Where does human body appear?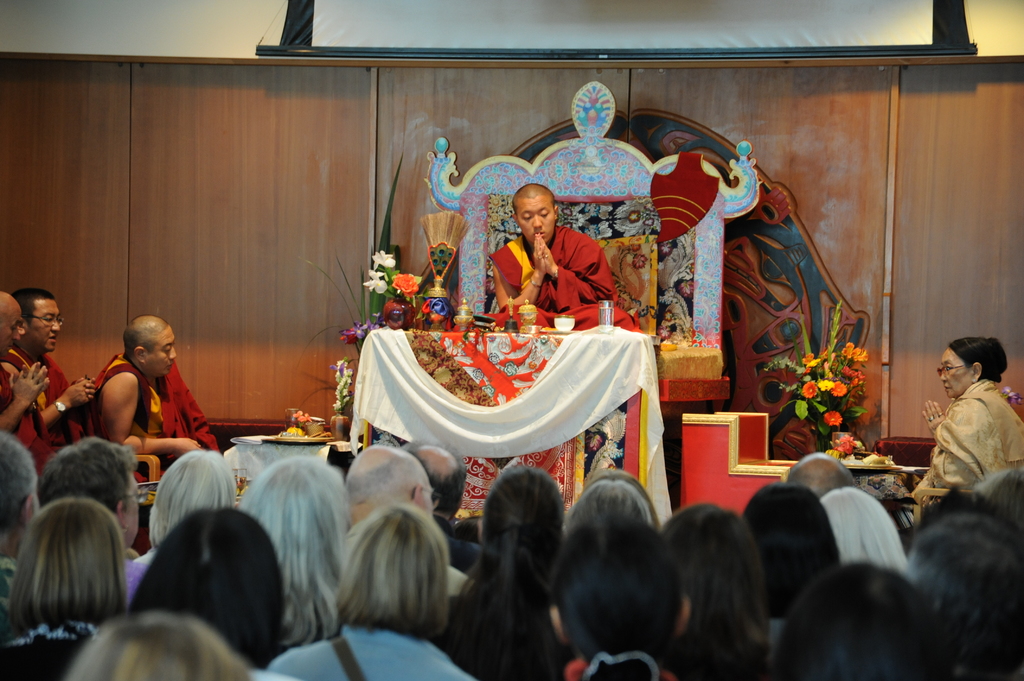
Appears at select_region(6, 351, 100, 454).
